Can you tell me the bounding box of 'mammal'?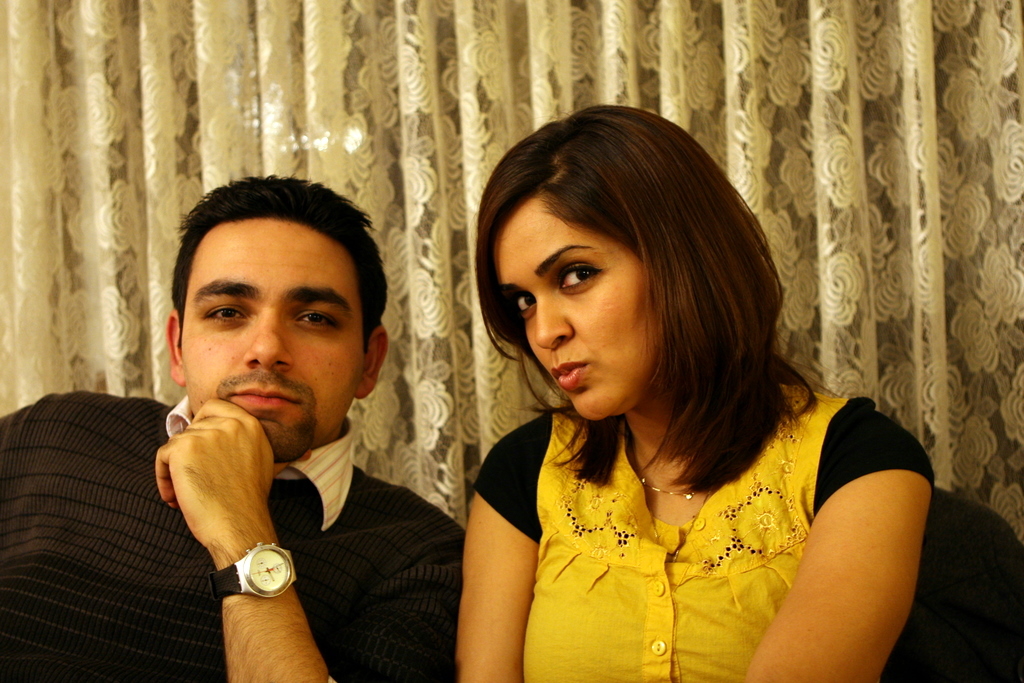
region(0, 171, 463, 682).
